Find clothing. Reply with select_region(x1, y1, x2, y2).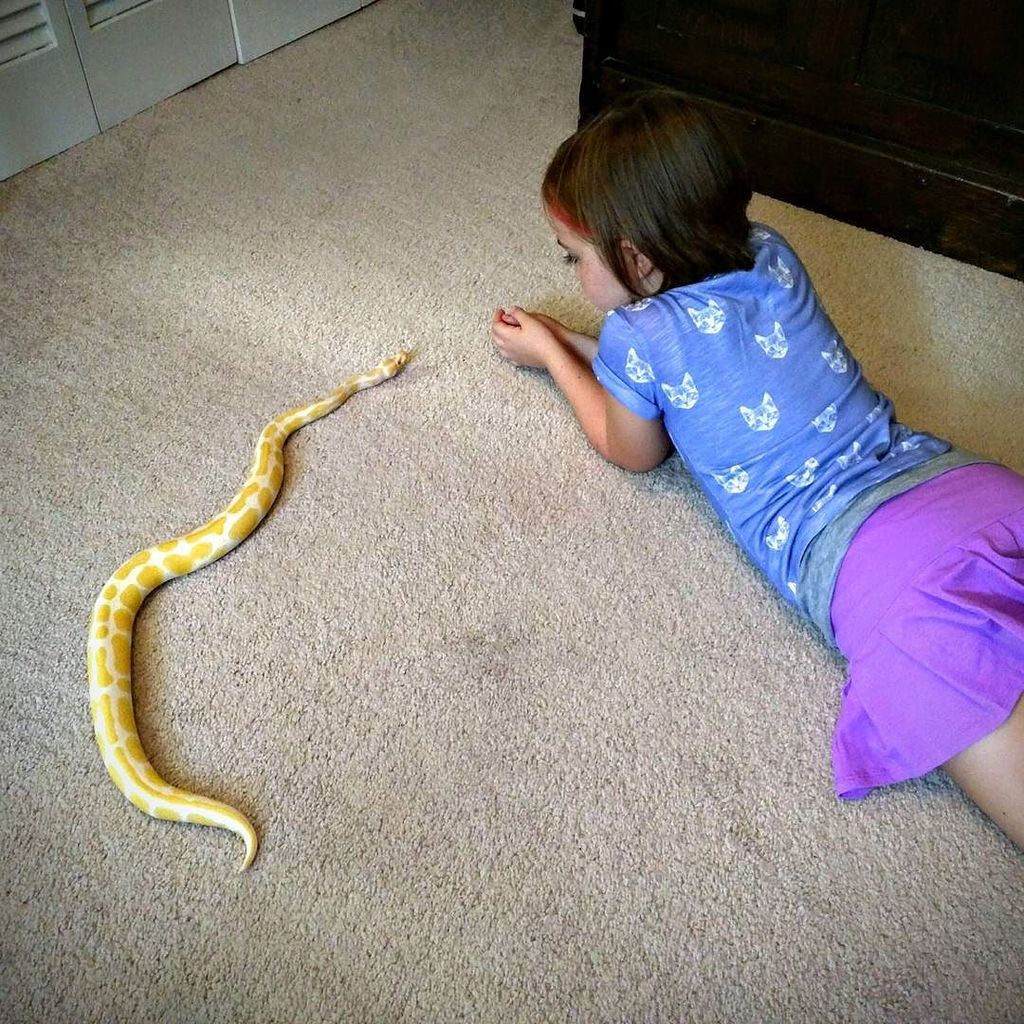
select_region(587, 222, 1023, 804).
